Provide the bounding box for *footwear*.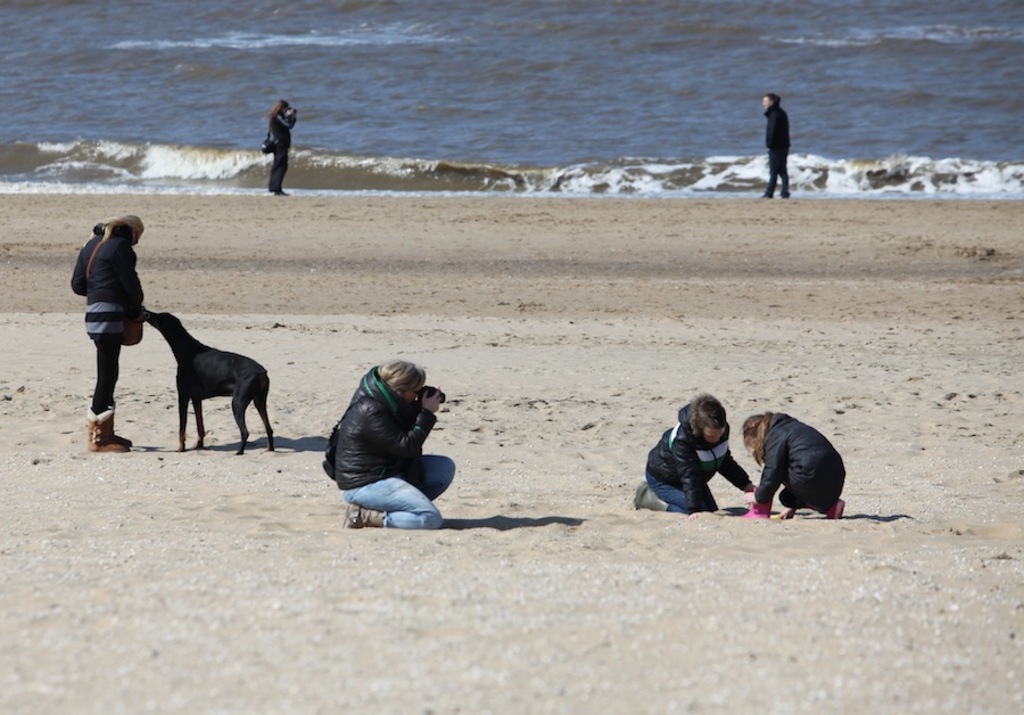
detection(824, 498, 850, 520).
